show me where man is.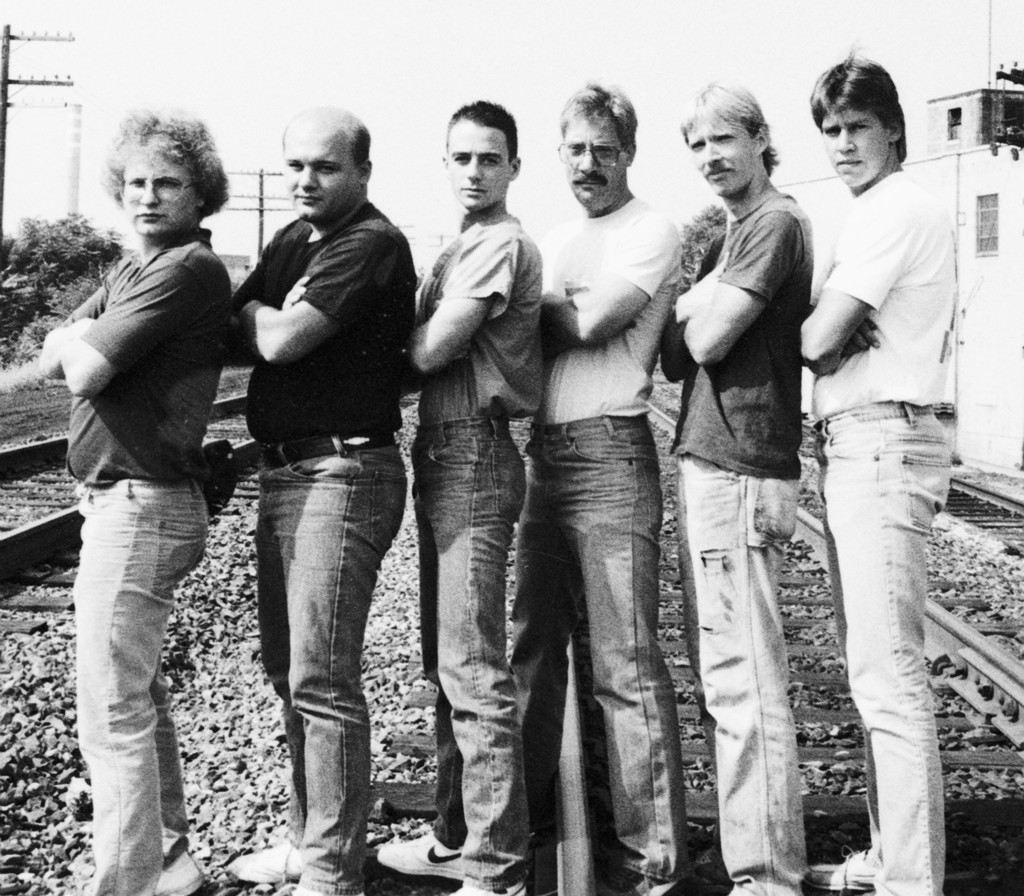
man is at 217, 100, 416, 890.
